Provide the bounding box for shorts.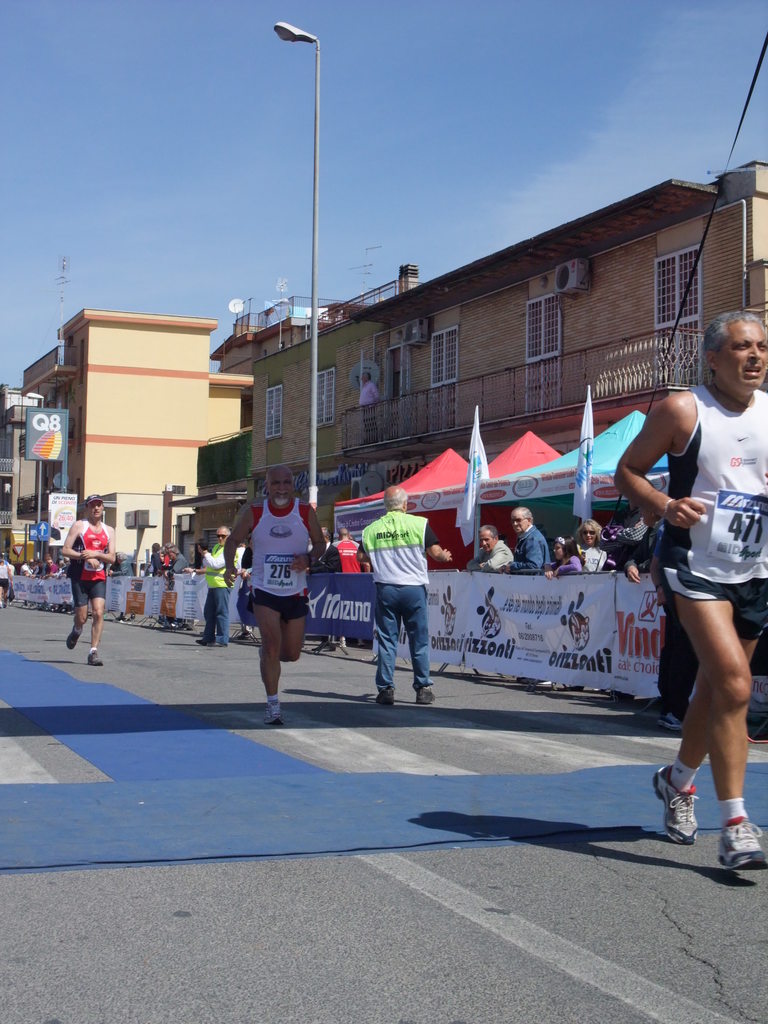
pyautogui.locateOnScreen(641, 548, 755, 612).
